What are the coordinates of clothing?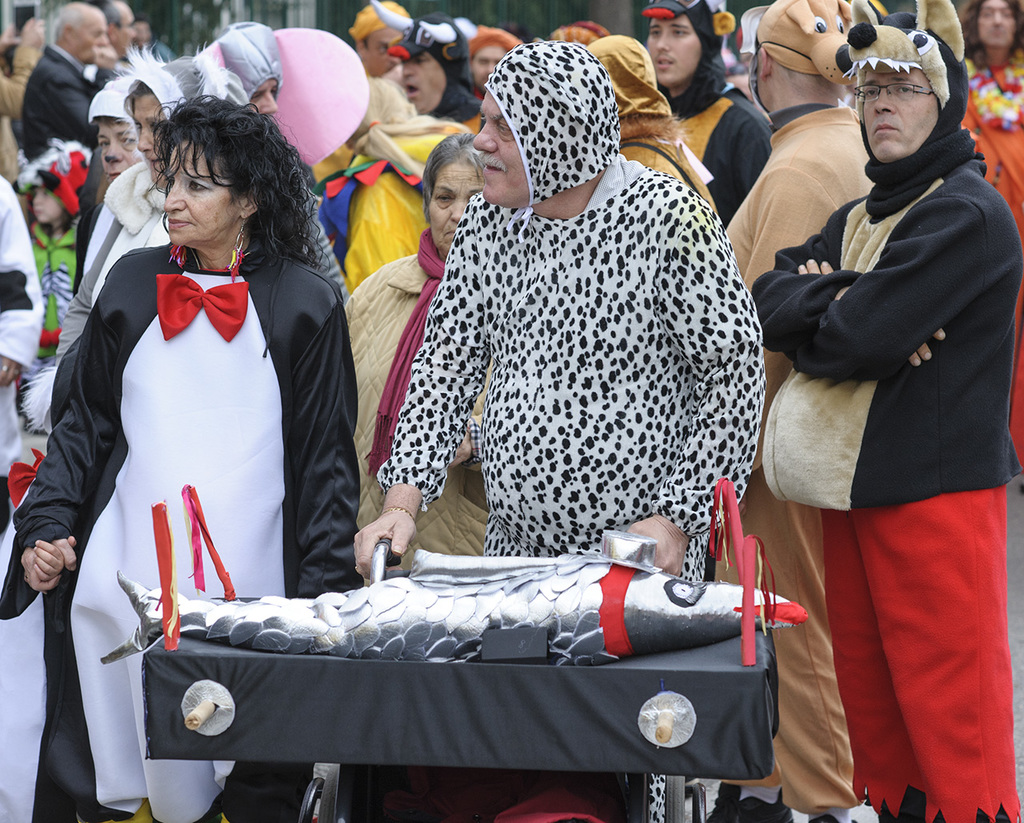
(x1=639, y1=0, x2=776, y2=240).
